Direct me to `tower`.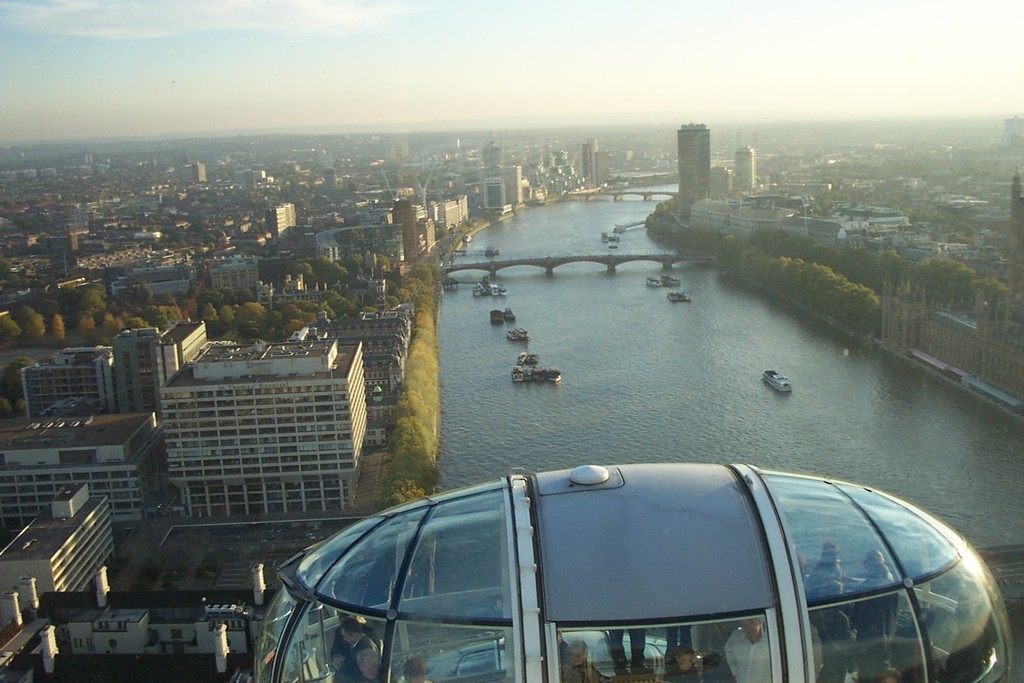
Direction: [484, 151, 515, 202].
